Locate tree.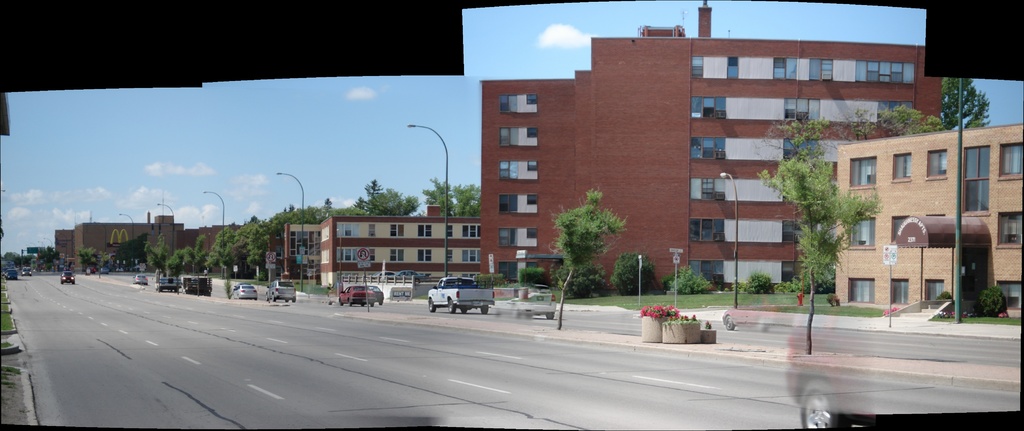
Bounding box: detection(166, 253, 187, 269).
